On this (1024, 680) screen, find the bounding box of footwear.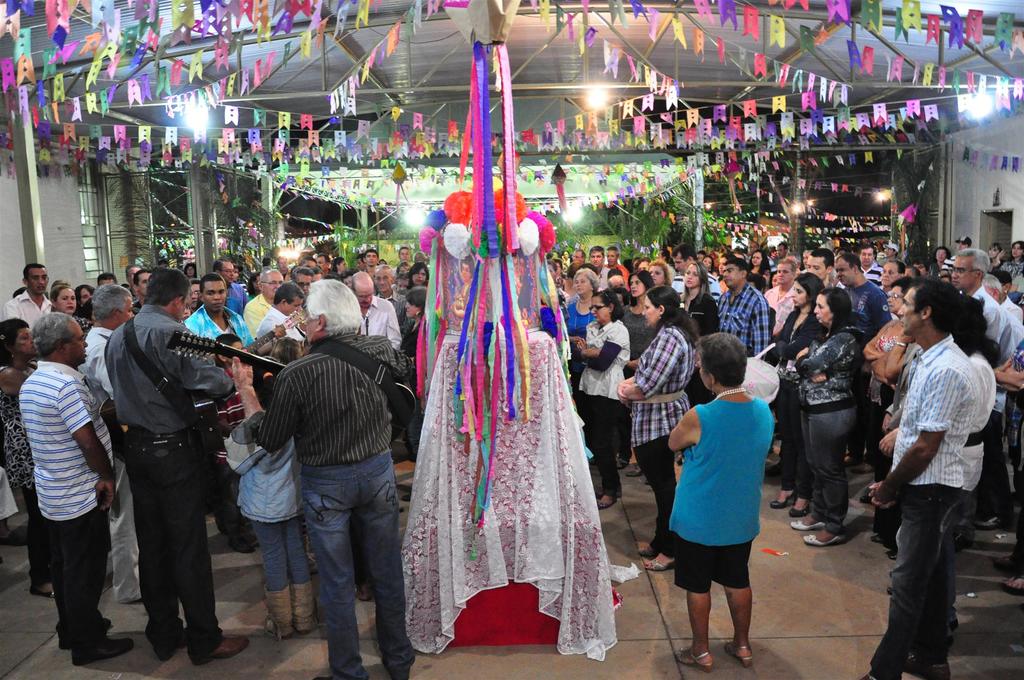
Bounding box: region(155, 625, 195, 652).
